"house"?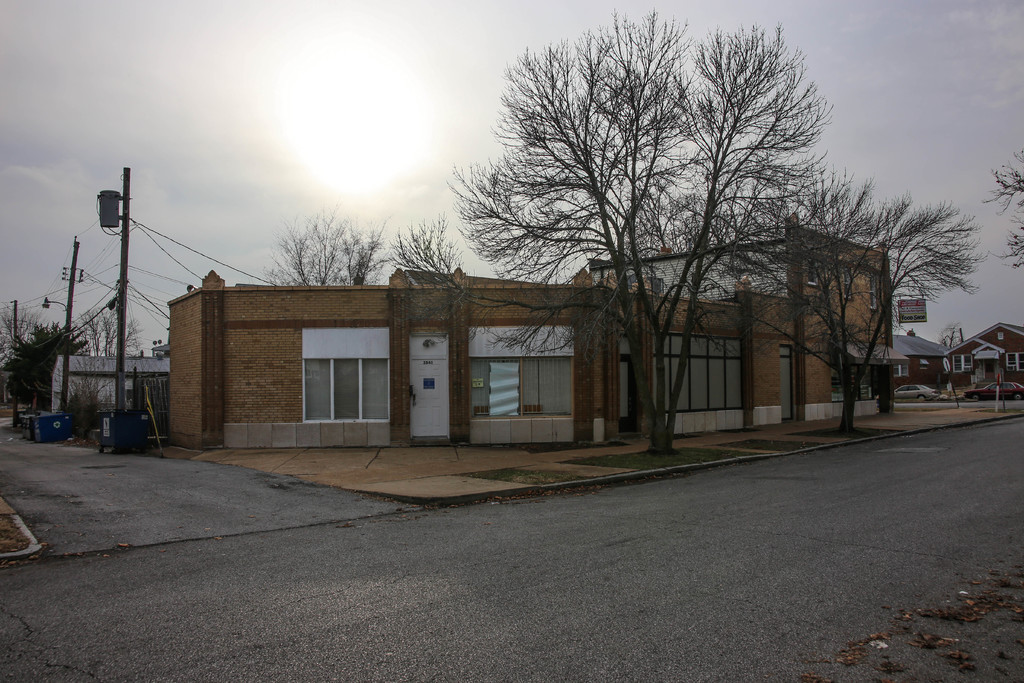
{"x1": 145, "y1": 171, "x2": 852, "y2": 464}
